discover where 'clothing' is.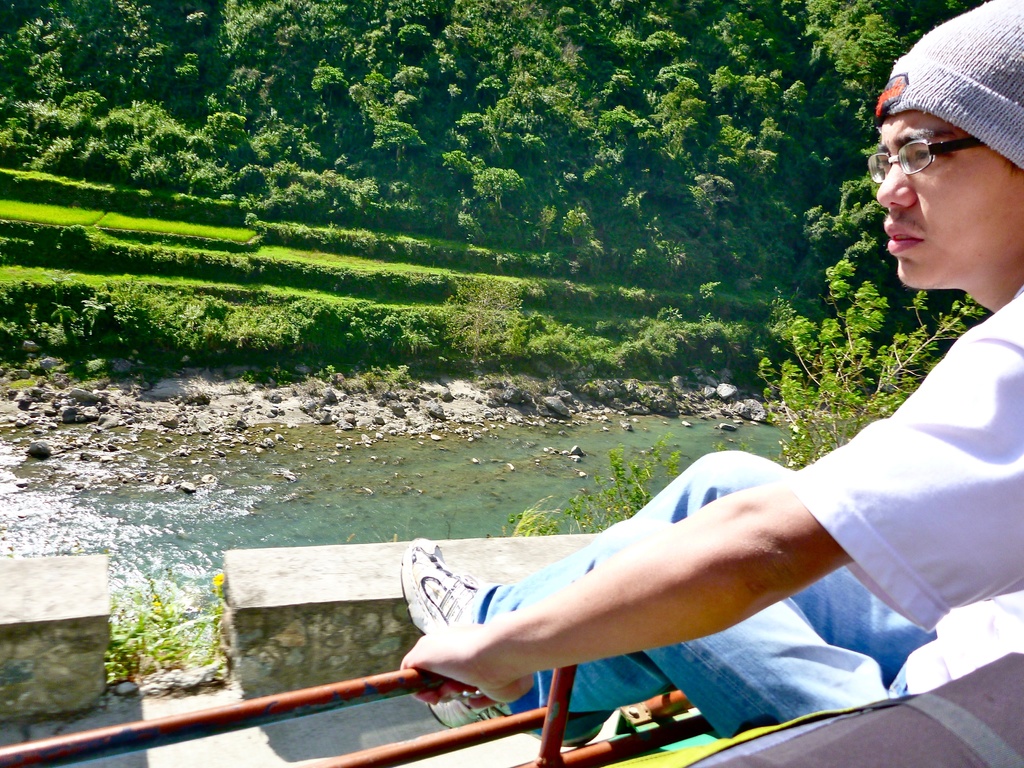
Discovered at <region>474, 277, 1023, 739</region>.
